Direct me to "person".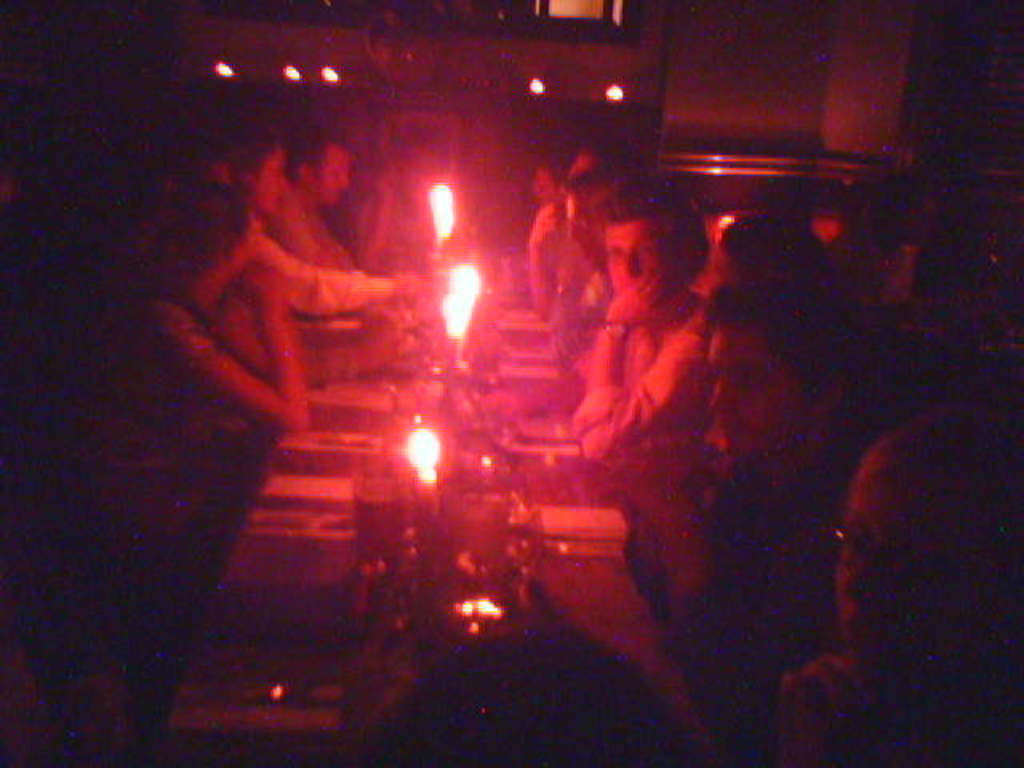
Direction: [left=552, top=173, right=842, bottom=691].
